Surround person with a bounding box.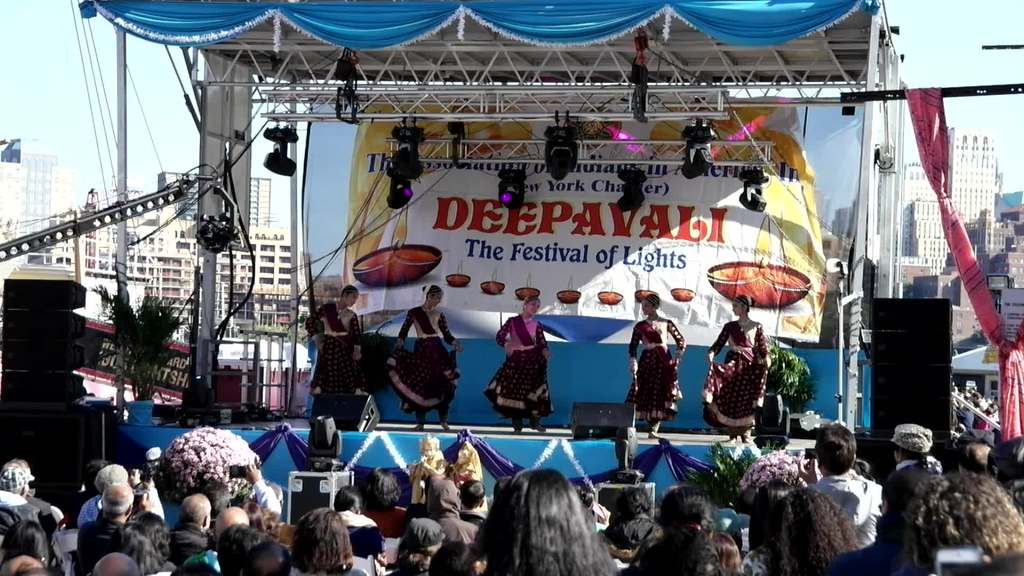
pyautogui.locateOnScreen(296, 282, 363, 412).
